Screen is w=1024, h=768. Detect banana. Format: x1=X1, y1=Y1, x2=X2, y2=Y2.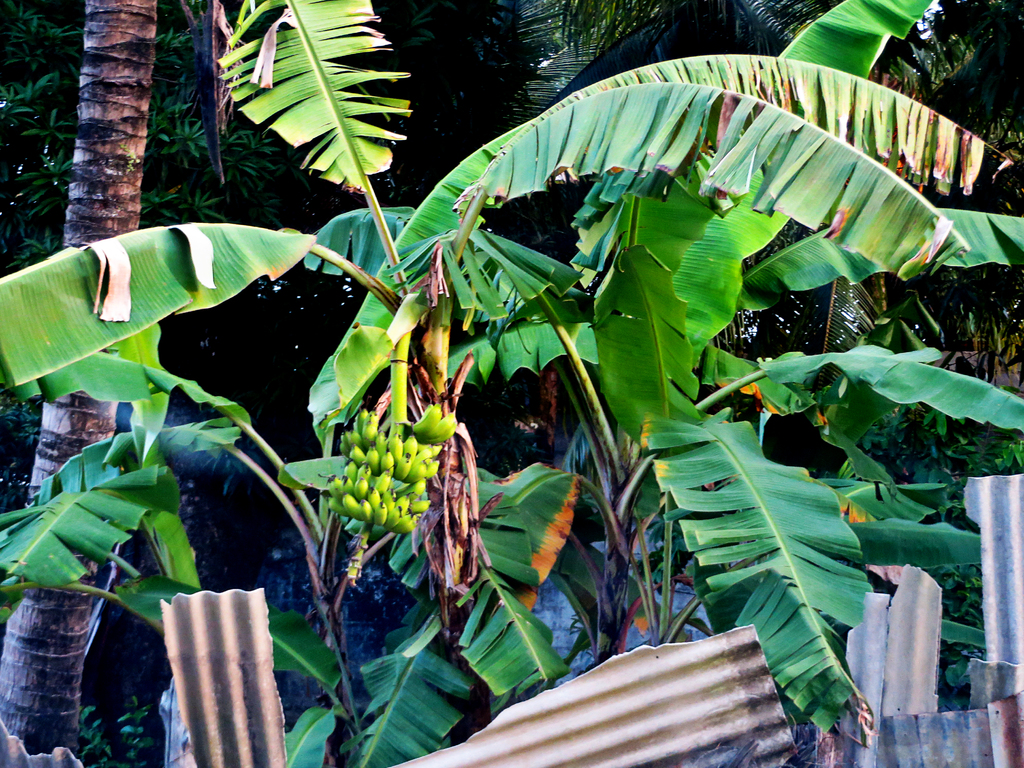
x1=319, y1=392, x2=442, y2=567.
